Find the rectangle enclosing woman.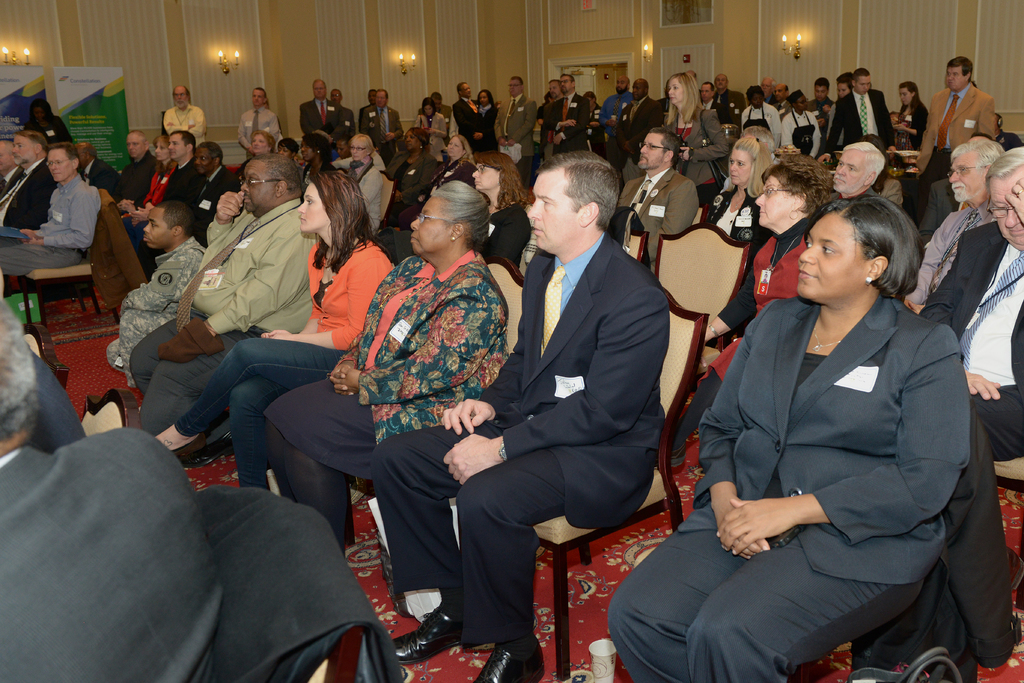
579, 88, 601, 155.
